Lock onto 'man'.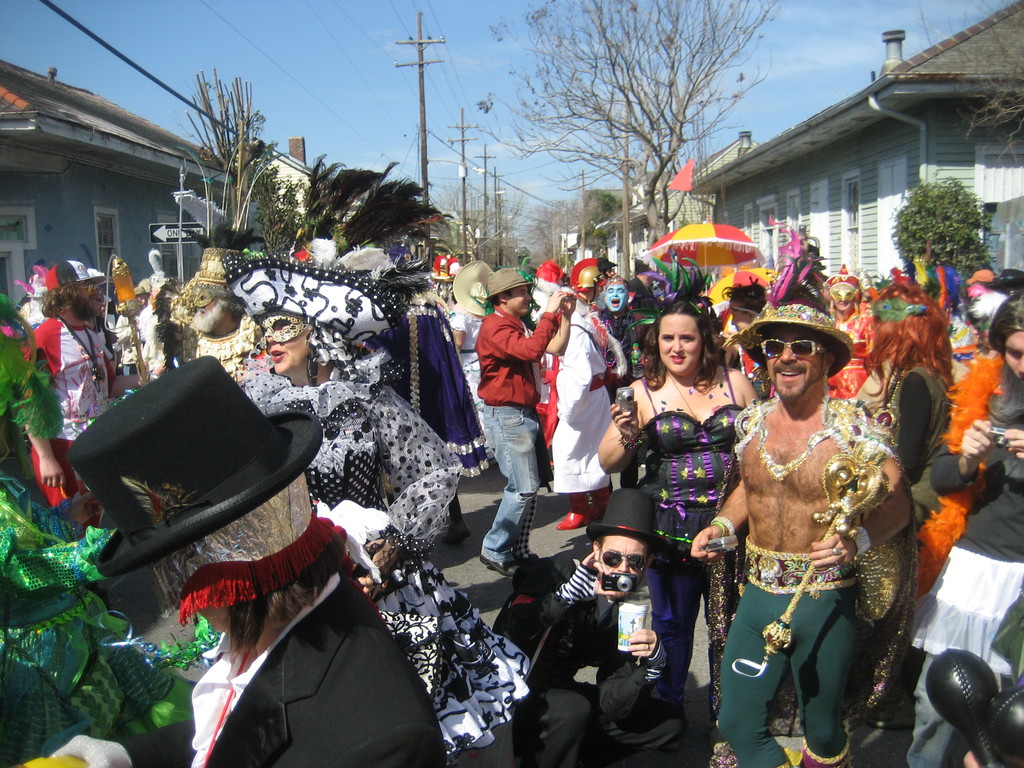
Locked: (x1=467, y1=261, x2=585, y2=568).
